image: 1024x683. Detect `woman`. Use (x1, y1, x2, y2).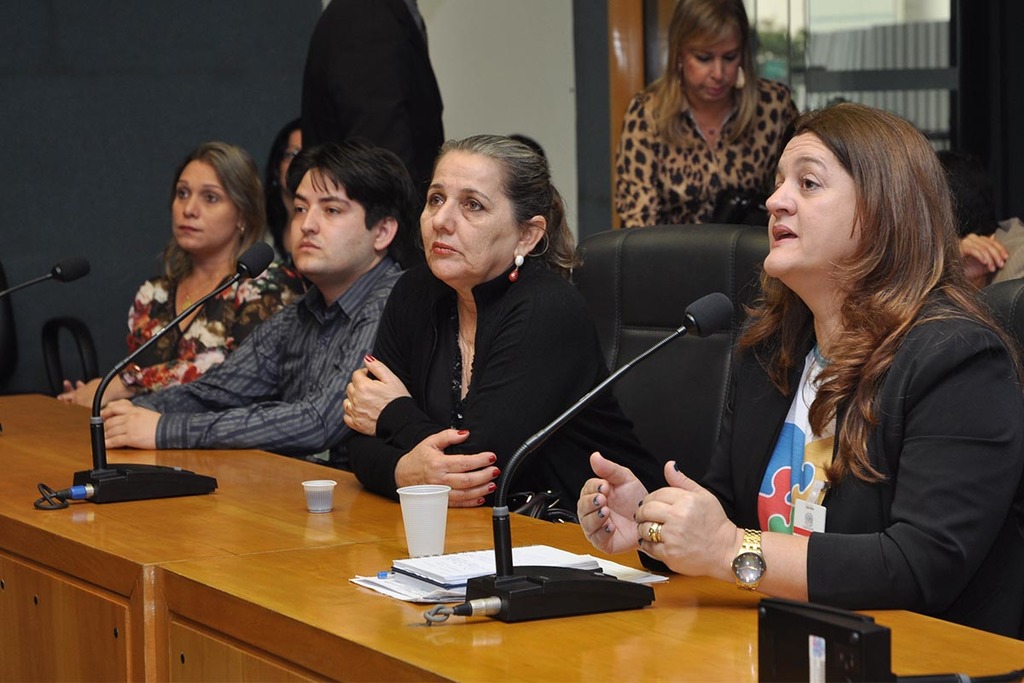
(340, 132, 661, 507).
